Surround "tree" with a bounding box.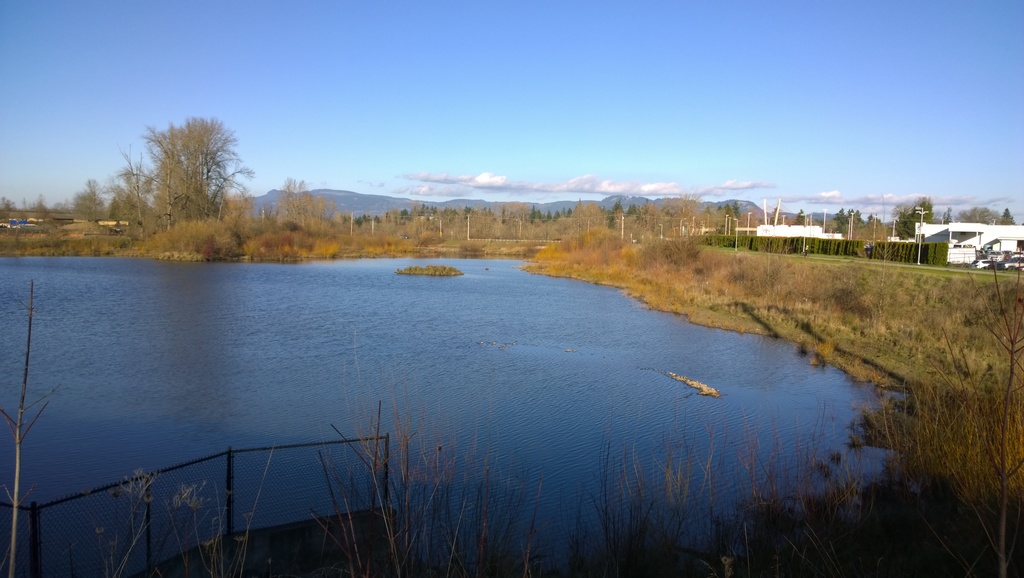
811 217 833 231.
